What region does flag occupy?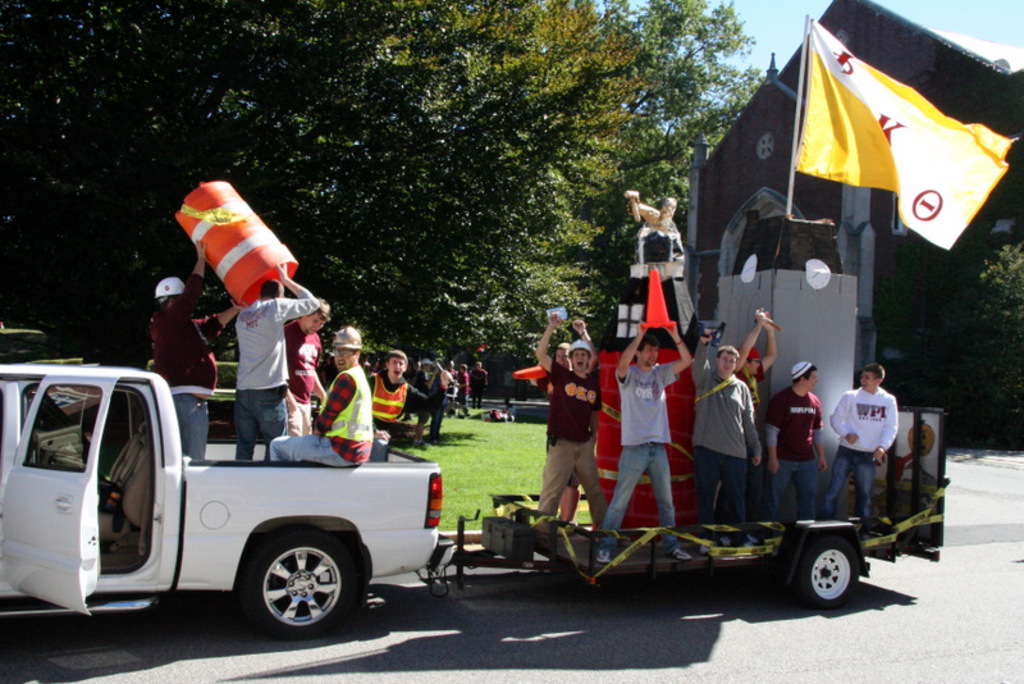
Rect(772, 9, 989, 245).
